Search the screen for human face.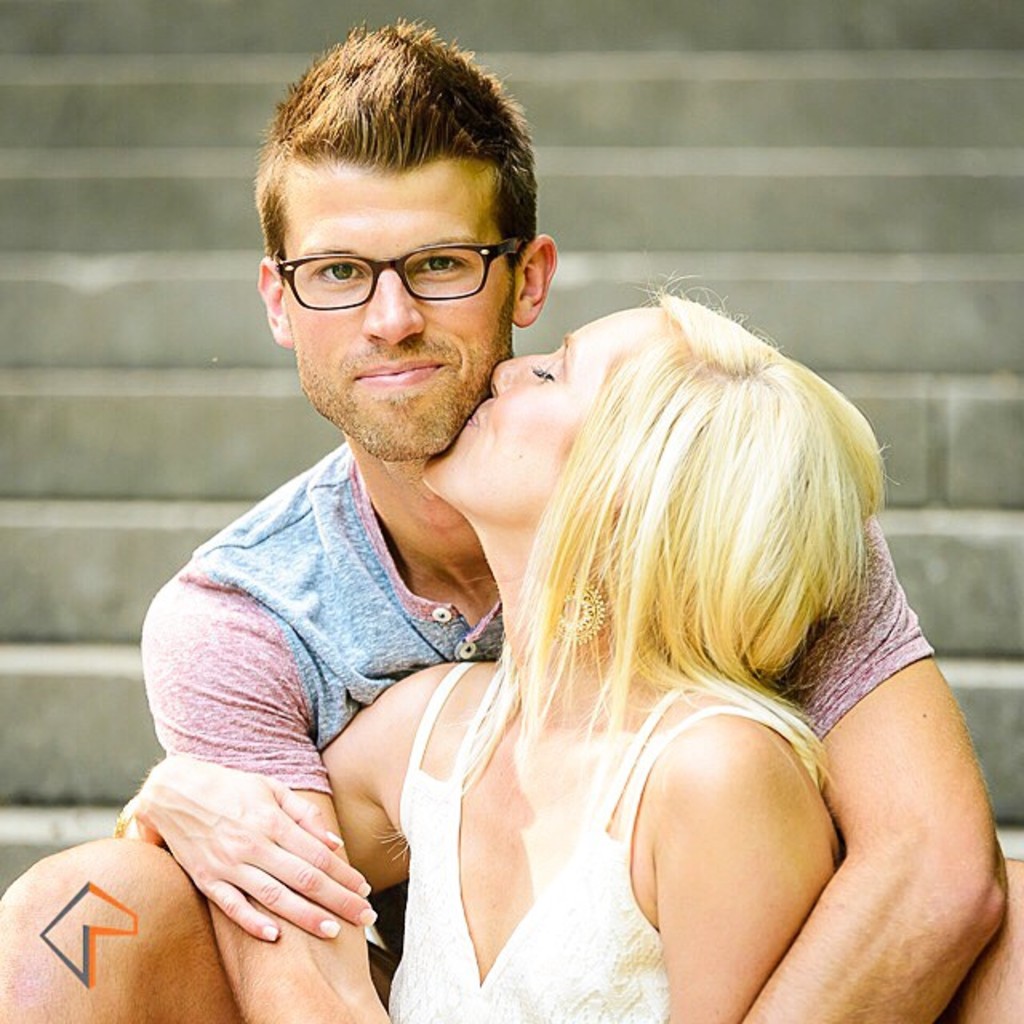
Found at {"x1": 426, "y1": 326, "x2": 666, "y2": 531}.
